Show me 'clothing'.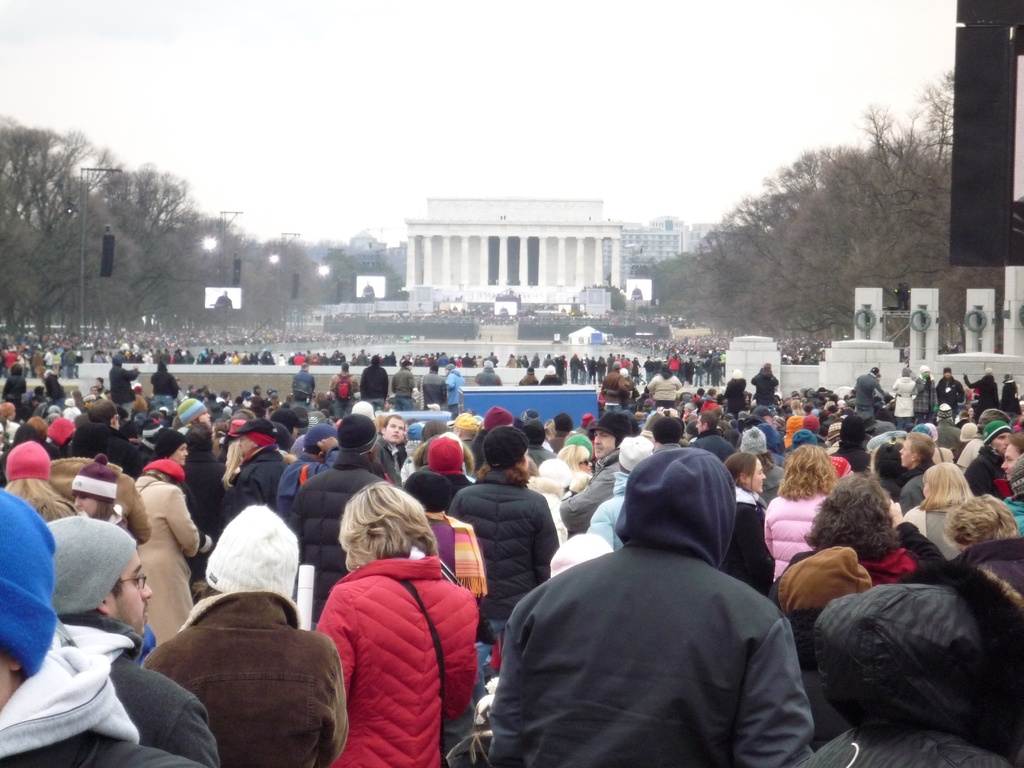
'clothing' is here: select_region(858, 375, 886, 417).
